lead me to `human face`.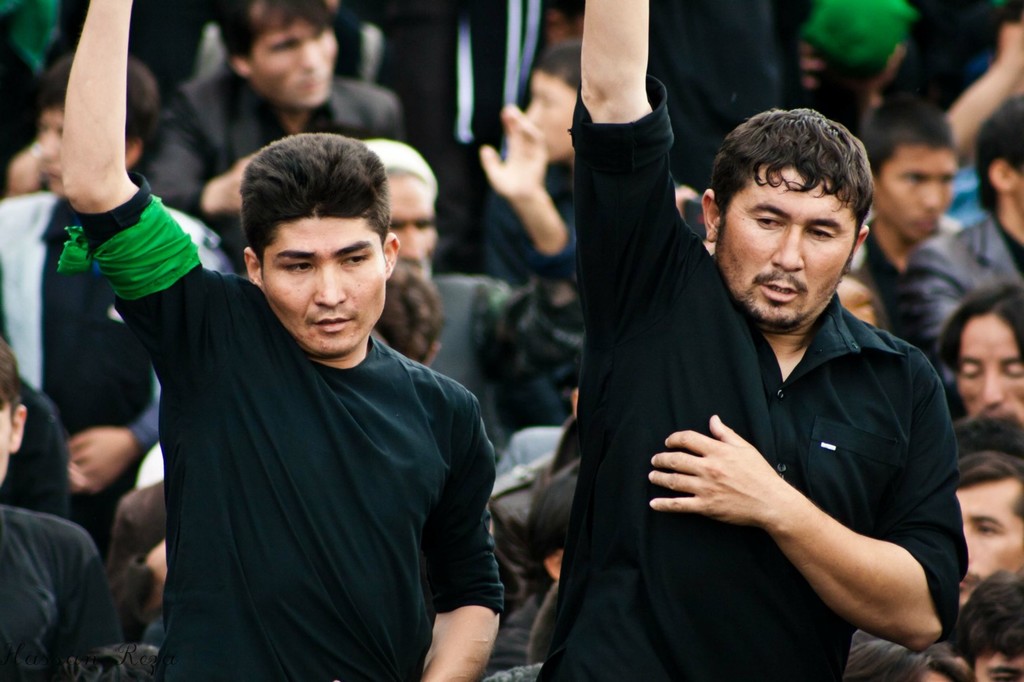
Lead to locate(960, 311, 1023, 428).
